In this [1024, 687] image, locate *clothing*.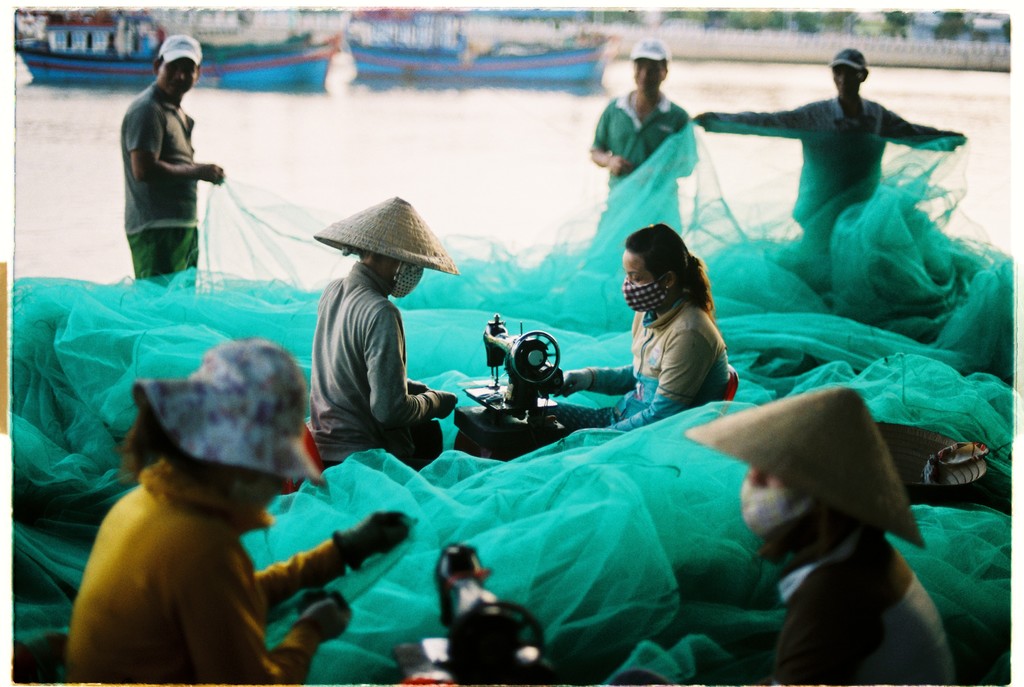
Bounding box: [694,98,952,239].
